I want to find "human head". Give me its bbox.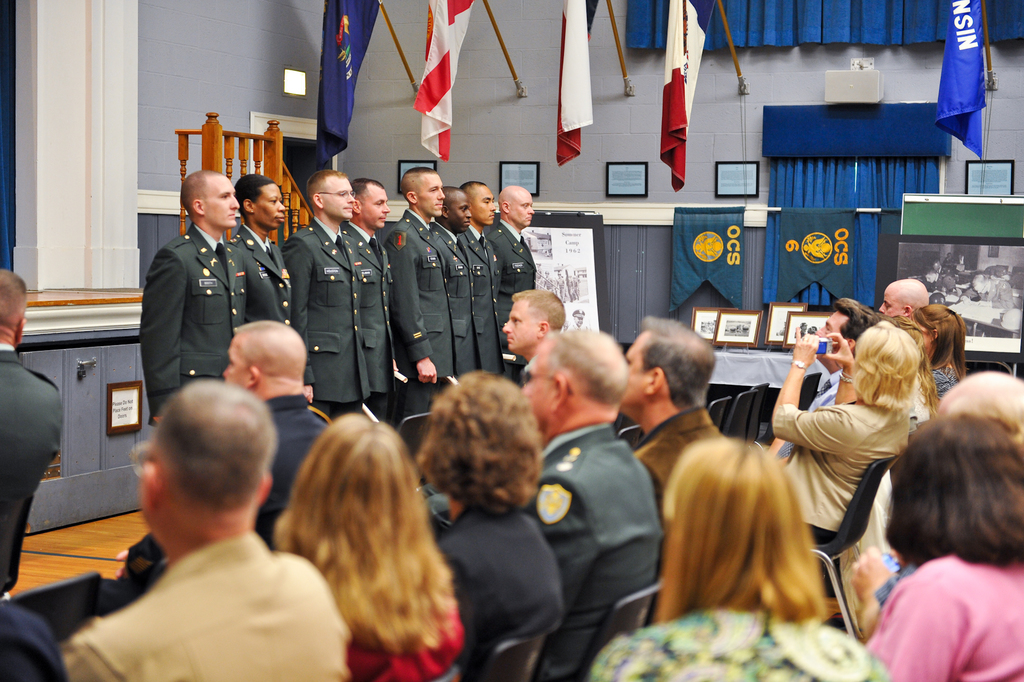
{"x1": 819, "y1": 304, "x2": 874, "y2": 365}.
